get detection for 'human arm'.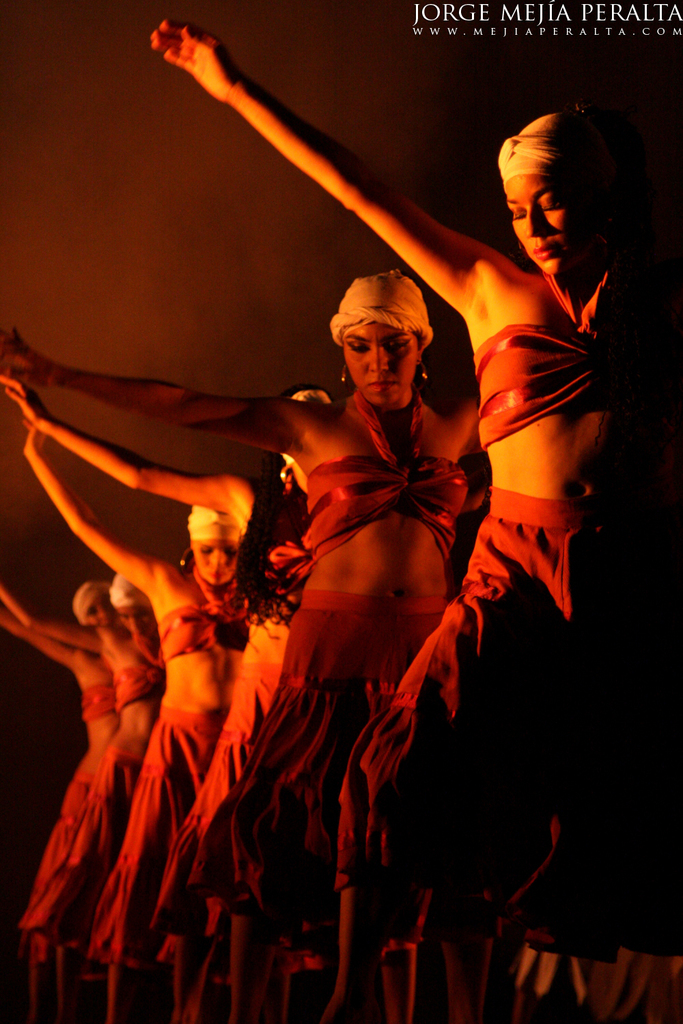
Detection: bbox=[160, 21, 566, 346].
